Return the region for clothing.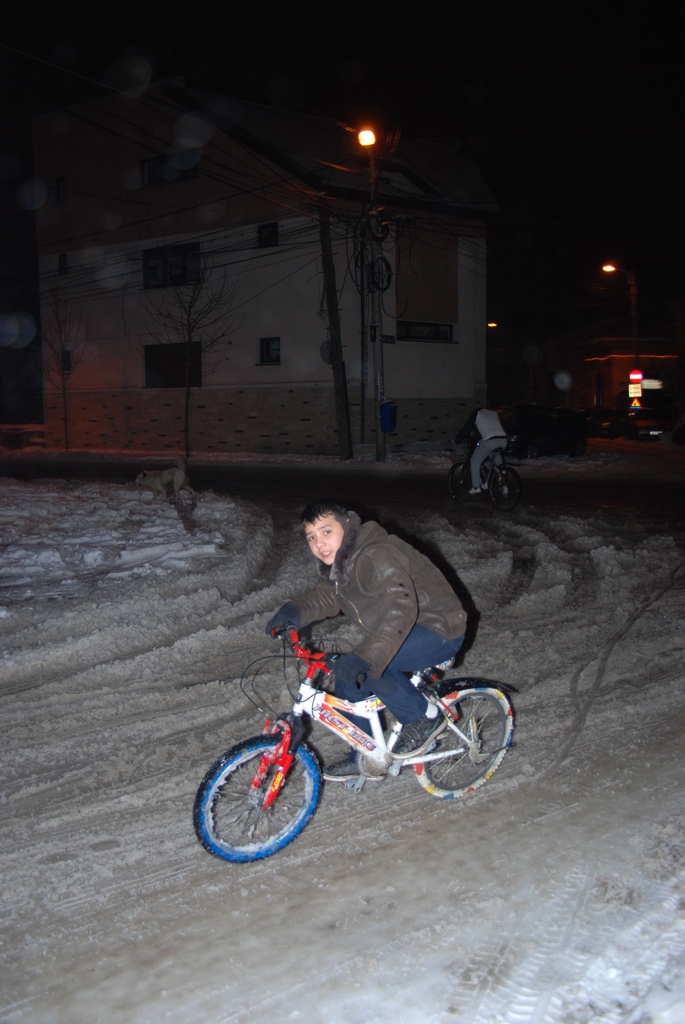
rect(259, 510, 474, 694).
